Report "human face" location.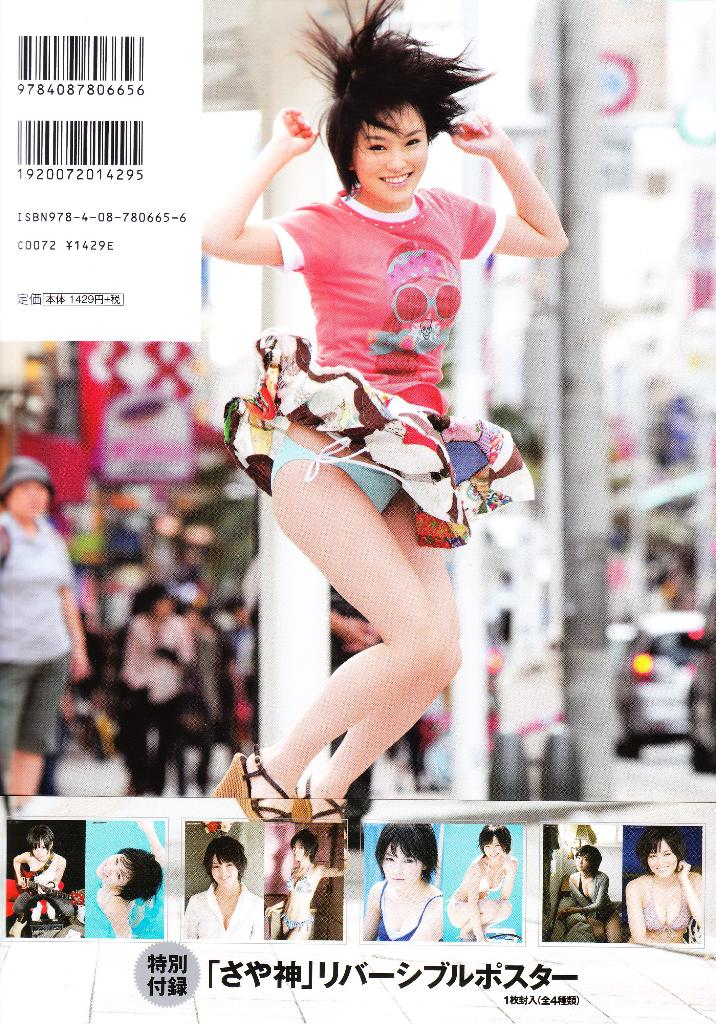
Report: bbox=[481, 835, 504, 860].
